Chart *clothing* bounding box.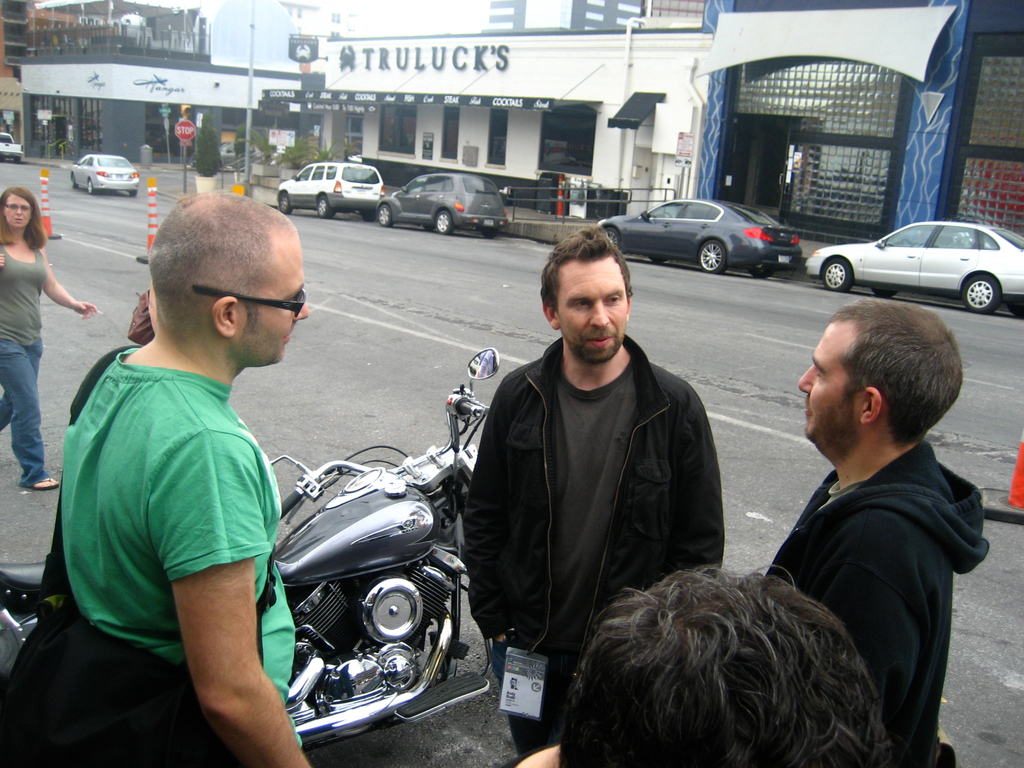
Charted: rect(458, 335, 730, 764).
